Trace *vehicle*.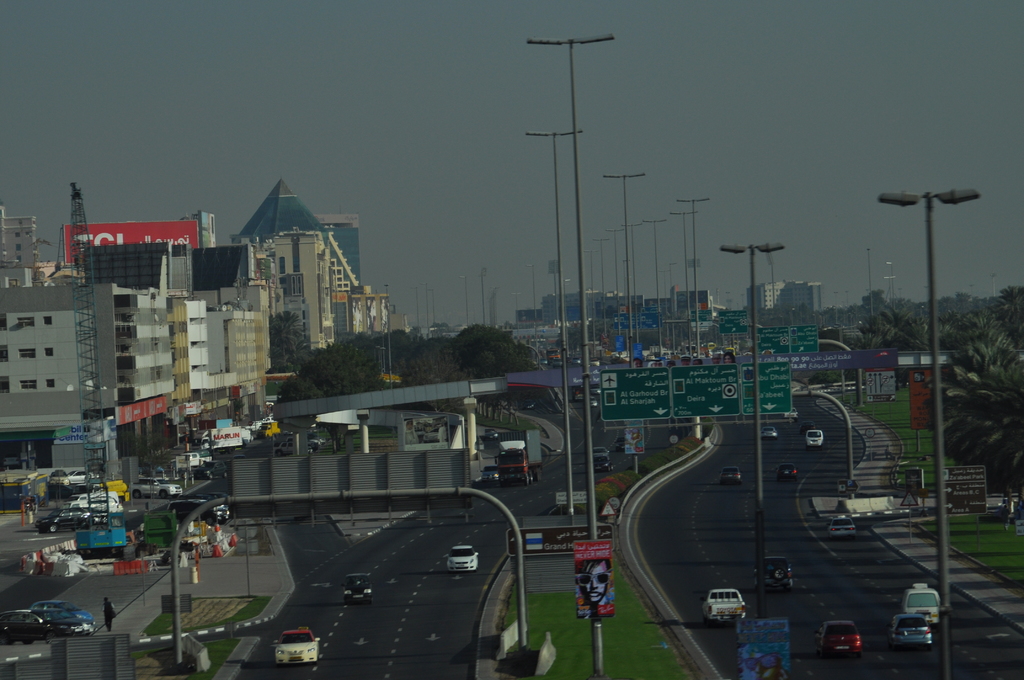
Traced to (left=780, top=464, right=801, bottom=482).
